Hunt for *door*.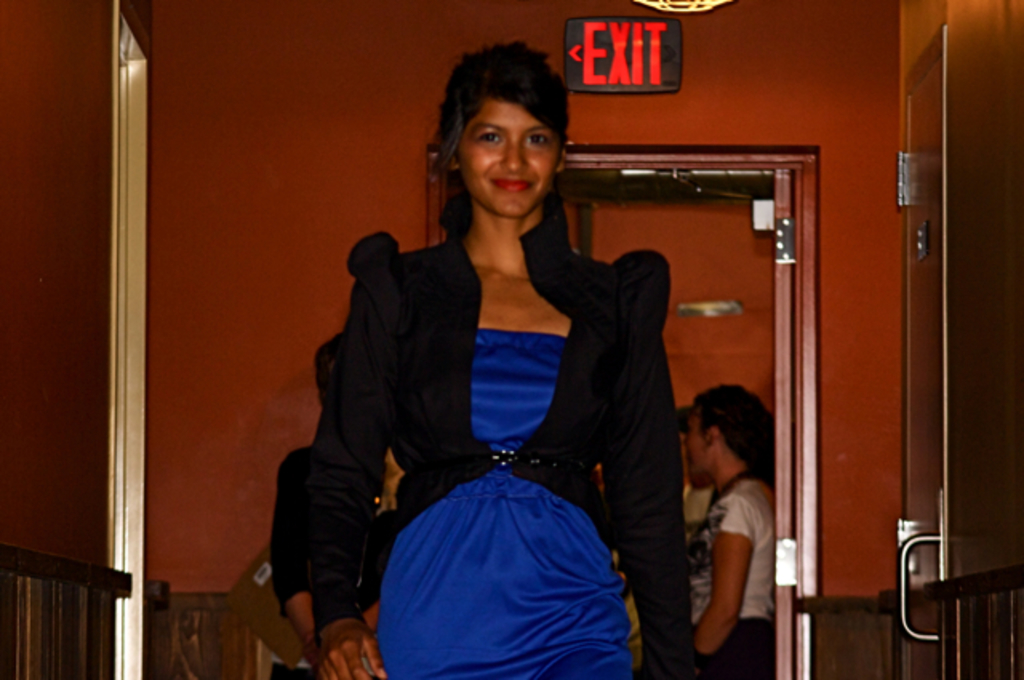
Hunted down at locate(435, 157, 789, 678).
